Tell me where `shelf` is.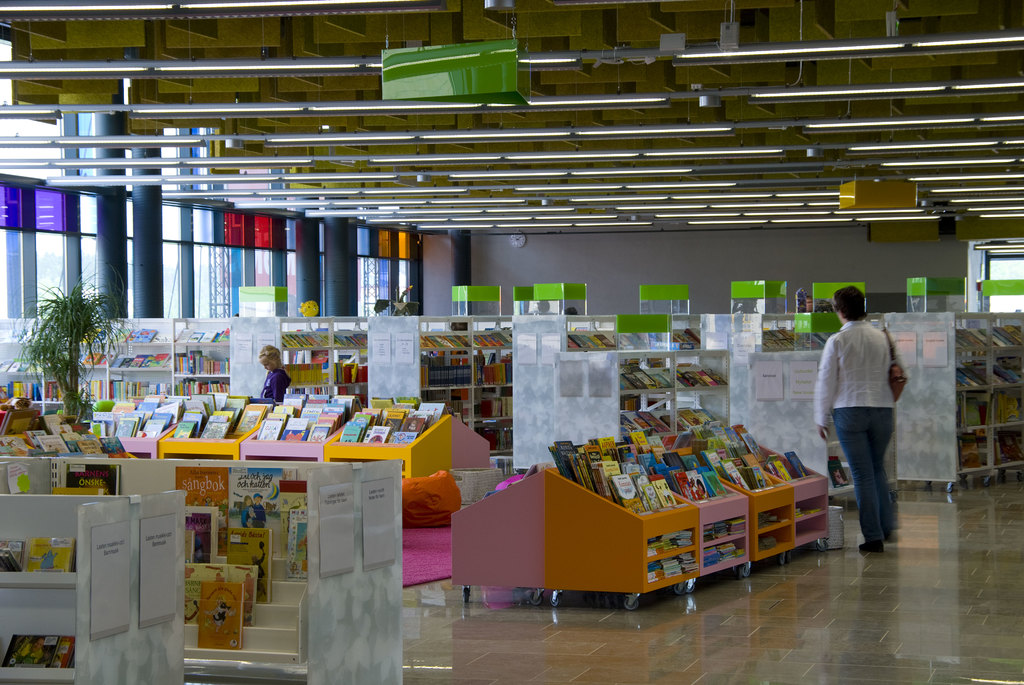
`shelf` is at x1=109 y1=315 x2=177 y2=343.
